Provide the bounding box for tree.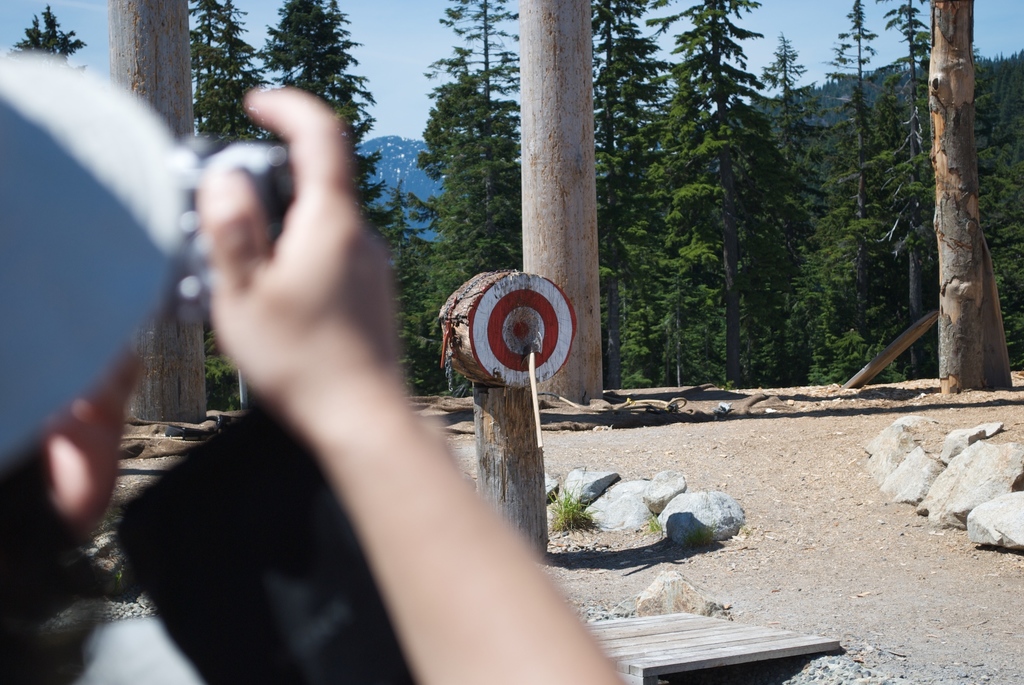
crop(841, 0, 927, 385).
